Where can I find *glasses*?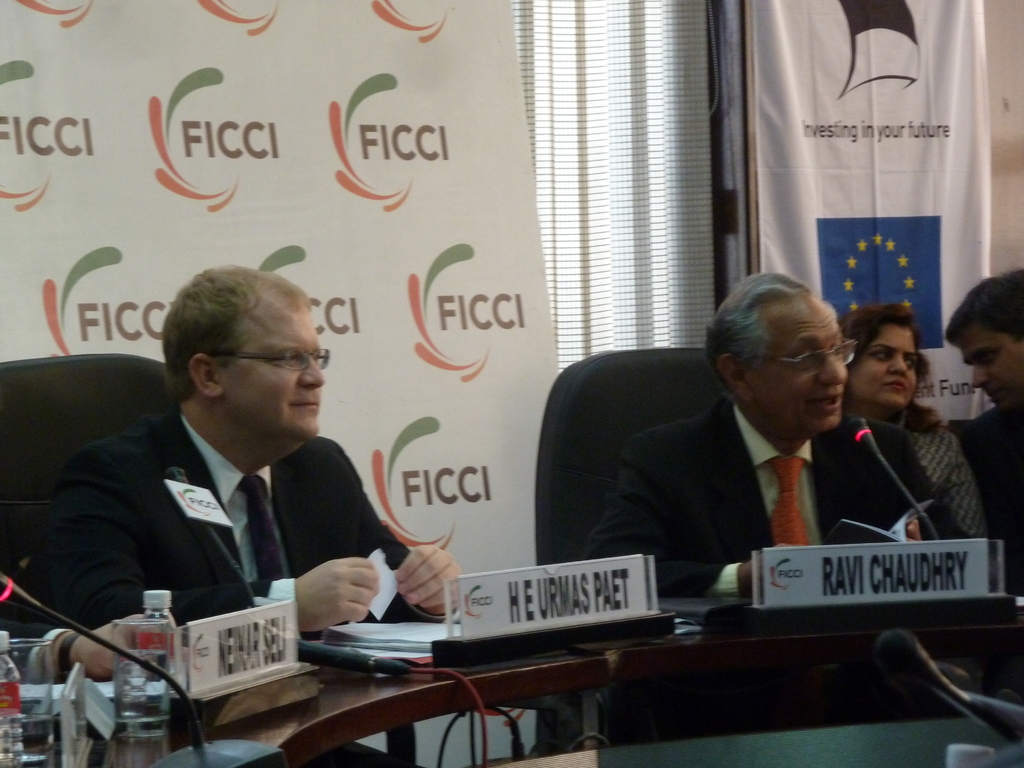
You can find it at BBox(200, 342, 337, 383).
